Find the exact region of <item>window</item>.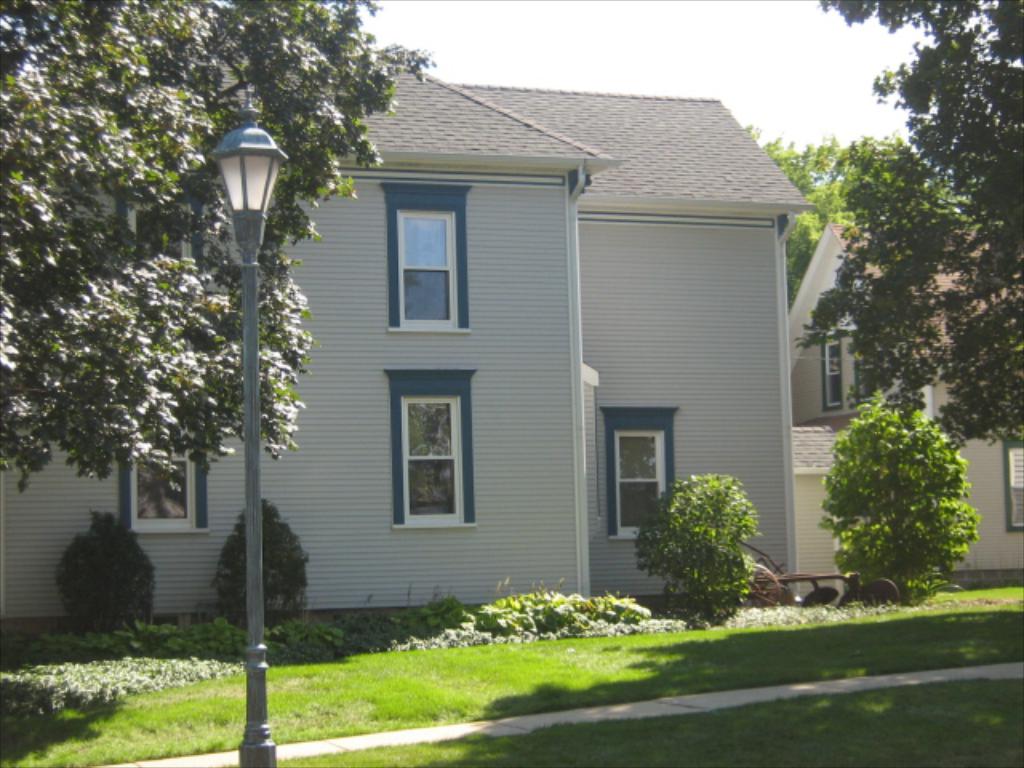
Exact region: <box>379,181,472,333</box>.
